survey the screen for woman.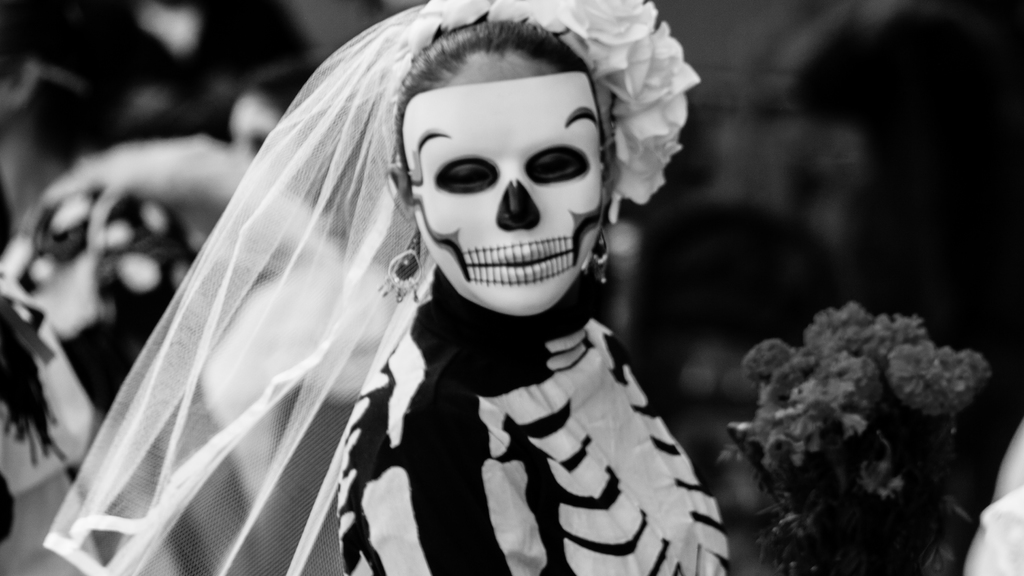
Survey found: (74,0,728,575).
